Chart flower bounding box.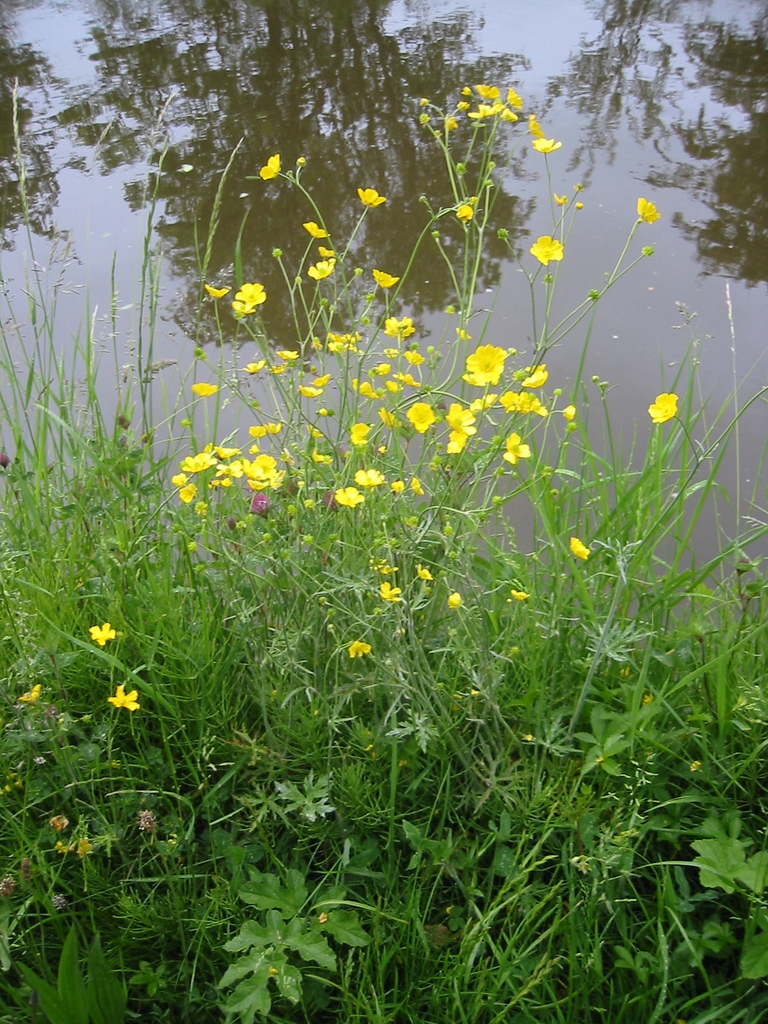
Charted: rect(204, 284, 230, 303).
